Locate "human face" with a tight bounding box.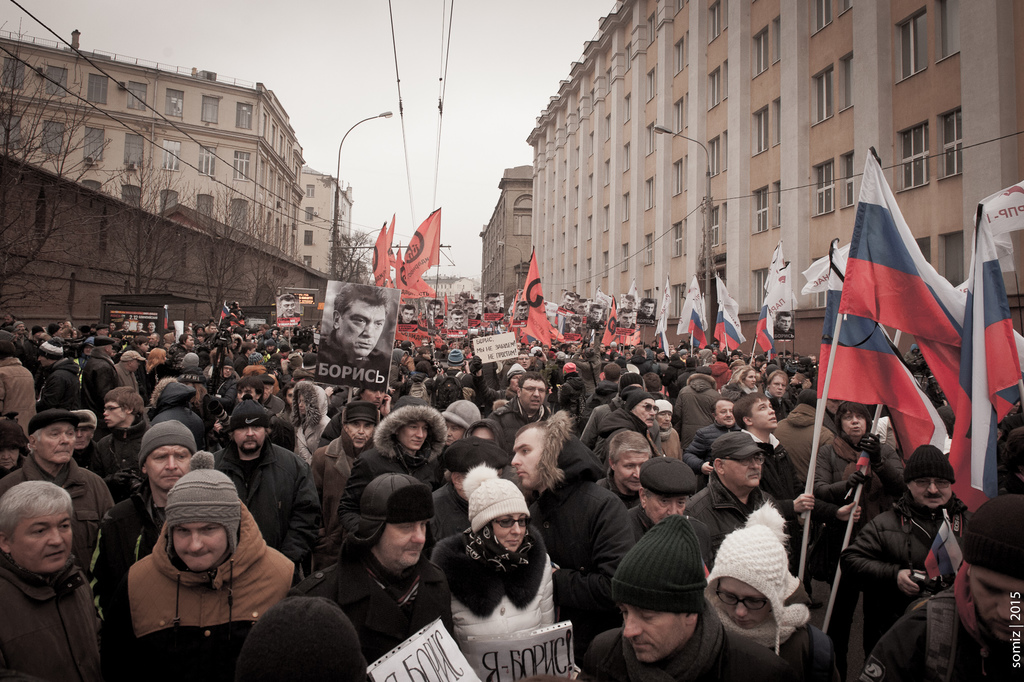
Rect(716, 399, 739, 427).
